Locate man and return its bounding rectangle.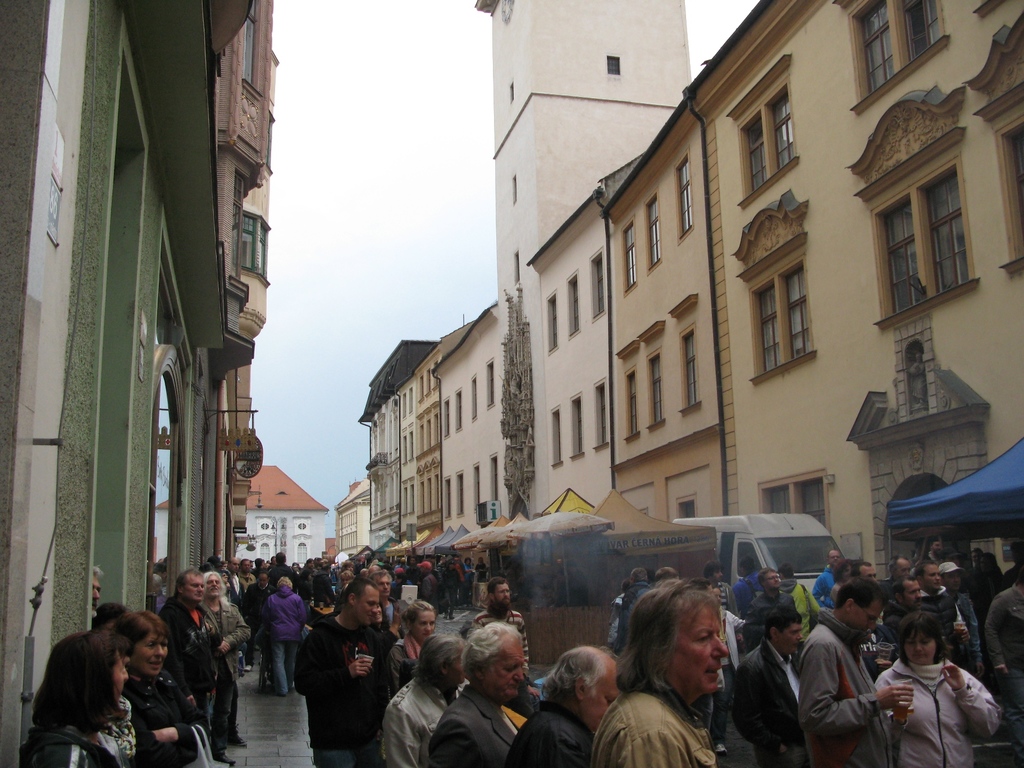
[408,556,419,566].
